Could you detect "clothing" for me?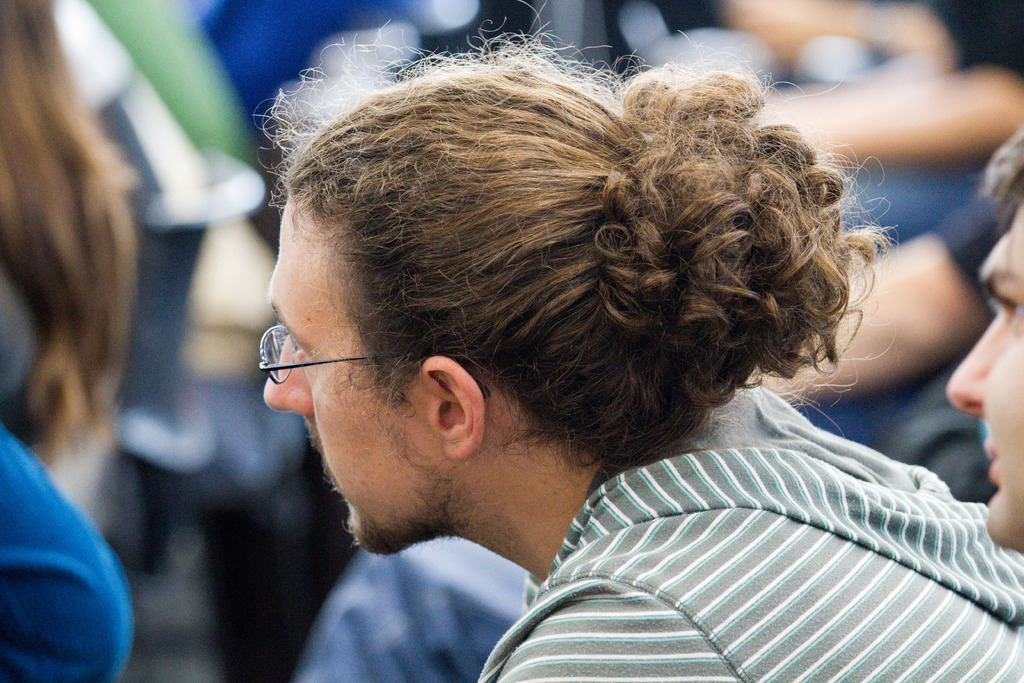
Detection result: pyautogui.locateOnScreen(307, 528, 534, 682).
